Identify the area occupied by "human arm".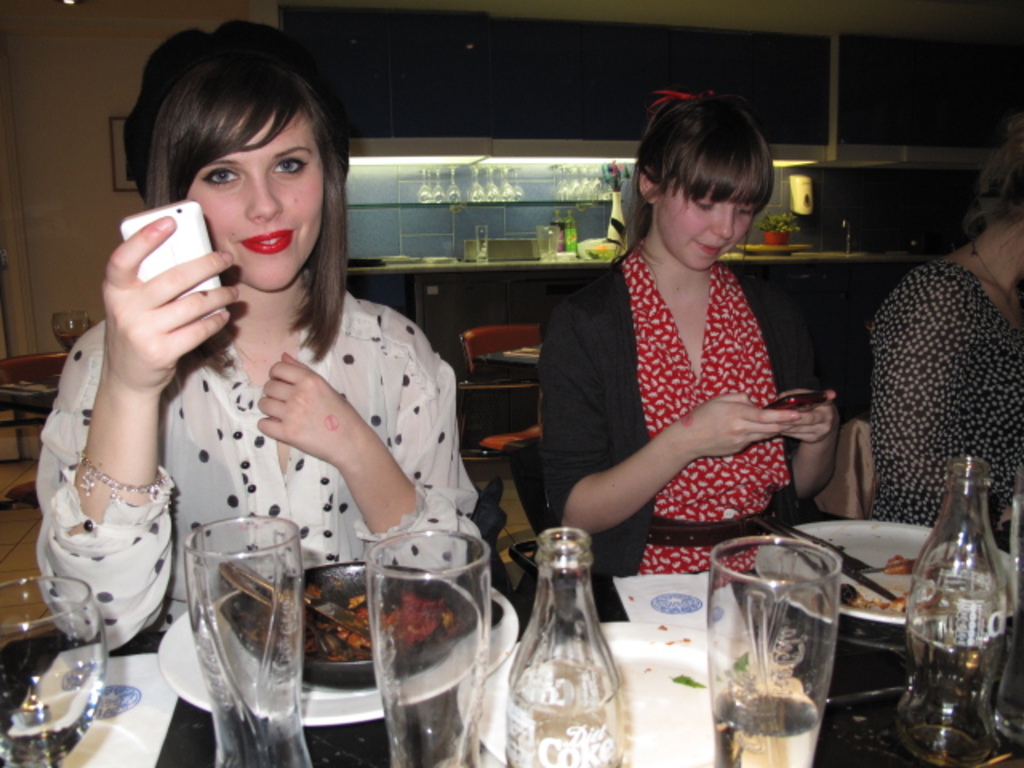
Area: select_region(253, 301, 475, 582).
